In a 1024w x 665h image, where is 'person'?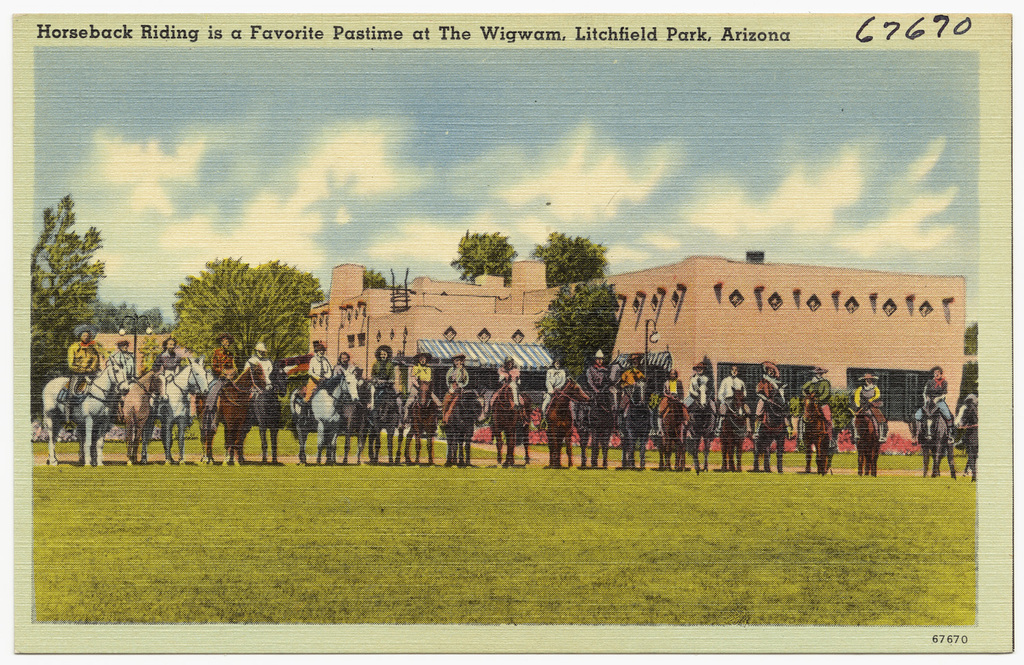
x1=756 y1=363 x2=796 y2=440.
